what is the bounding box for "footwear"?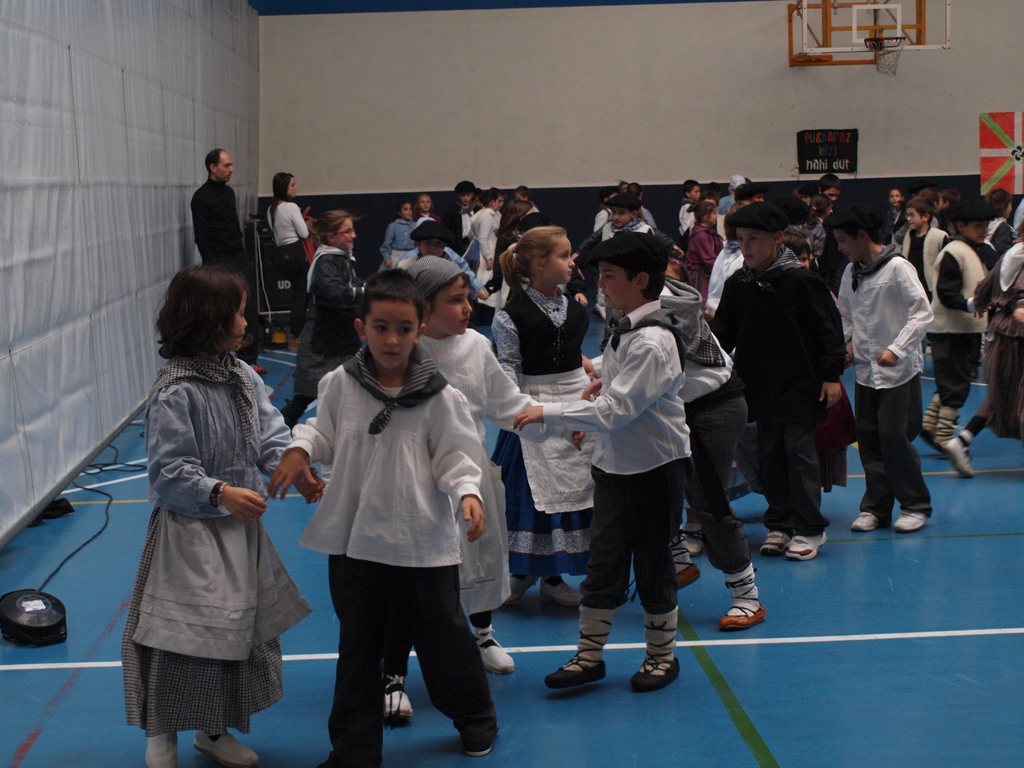
x1=142, y1=729, x2=183, y2=767.
